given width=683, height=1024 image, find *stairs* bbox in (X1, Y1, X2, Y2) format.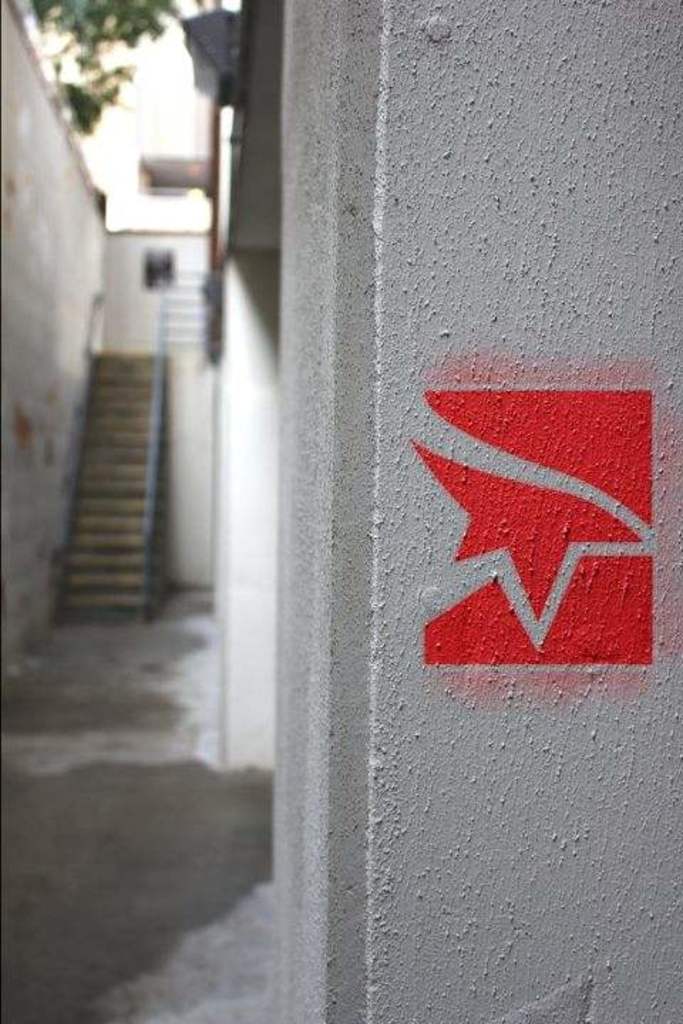
(67, 341, 157, 619).
